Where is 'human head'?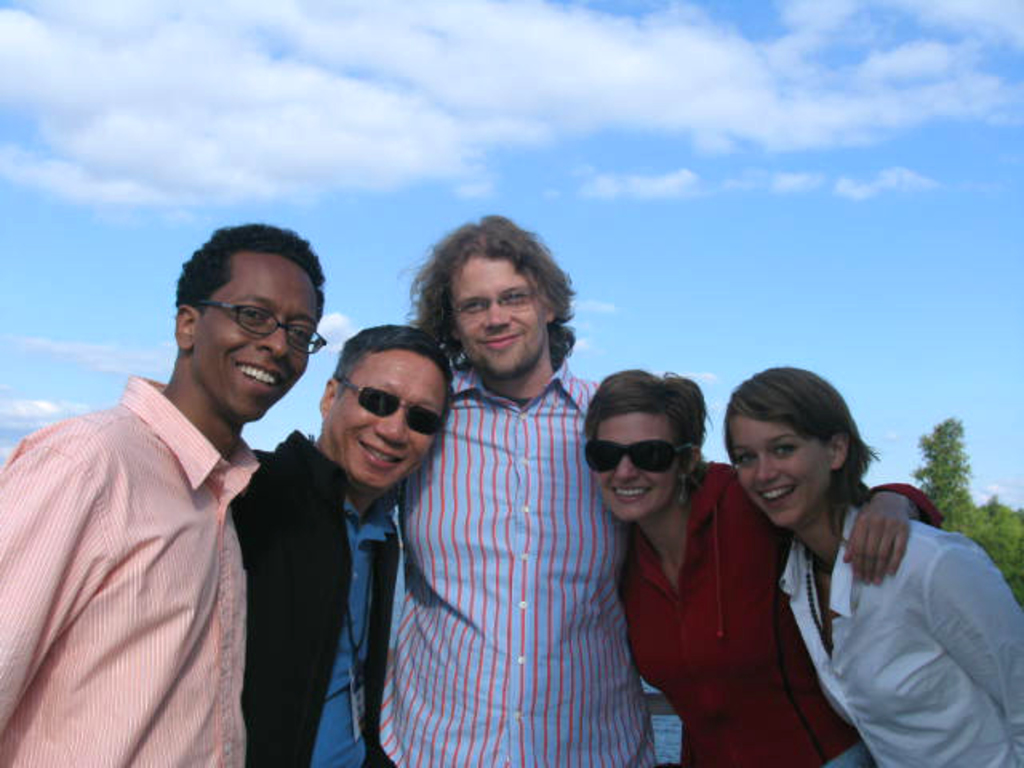
locate(413, 213, 563, 376).
